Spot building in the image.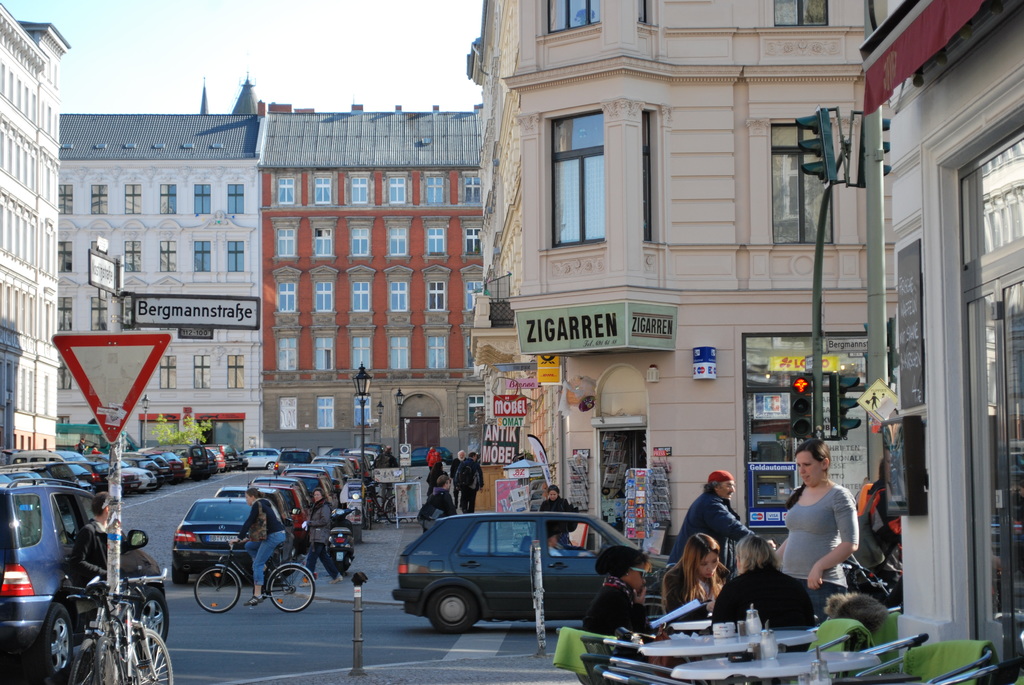
building found at 54, 79, 257, 454.
